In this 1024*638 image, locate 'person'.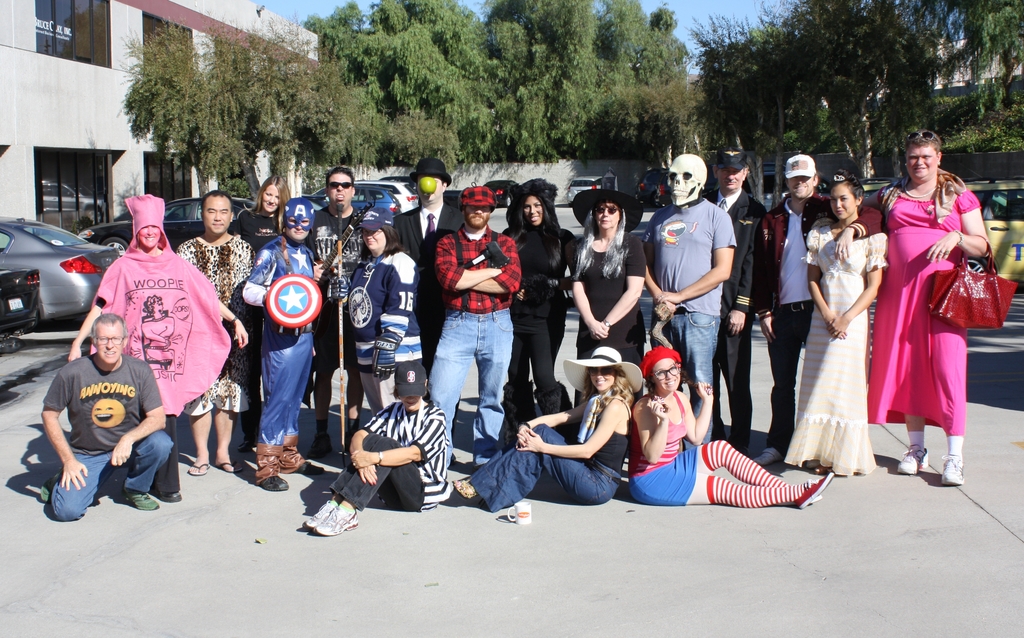
Bounding box: 751 155 881 465.
